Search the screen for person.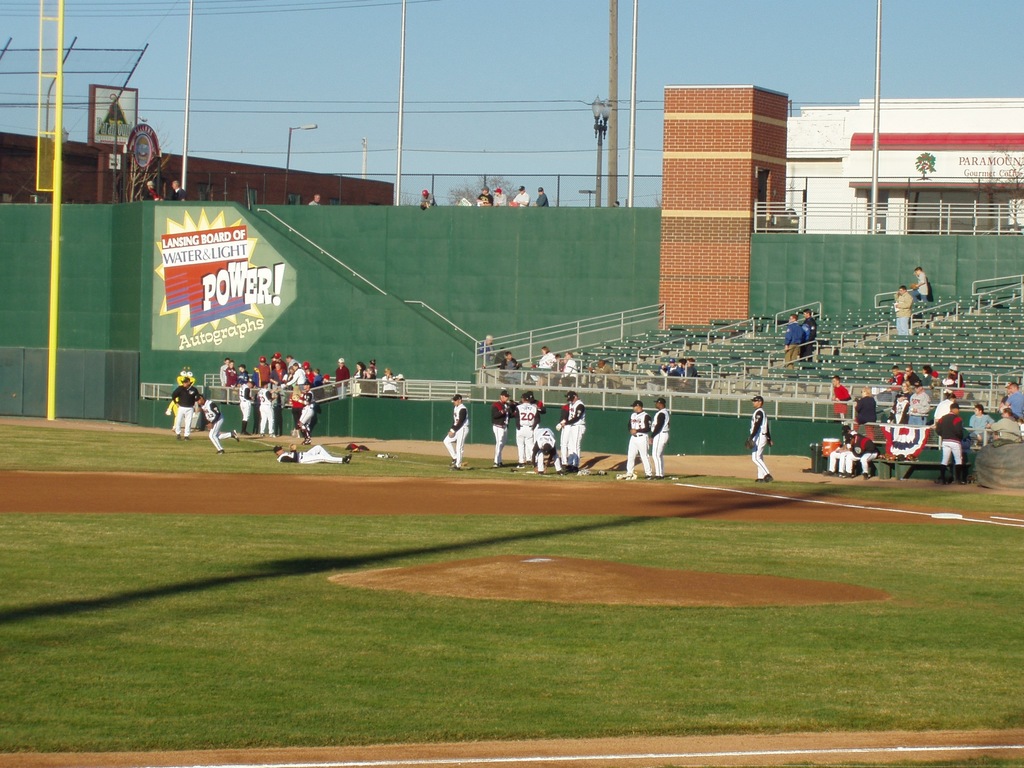
Found at locate(781, 311, 801, 372).
